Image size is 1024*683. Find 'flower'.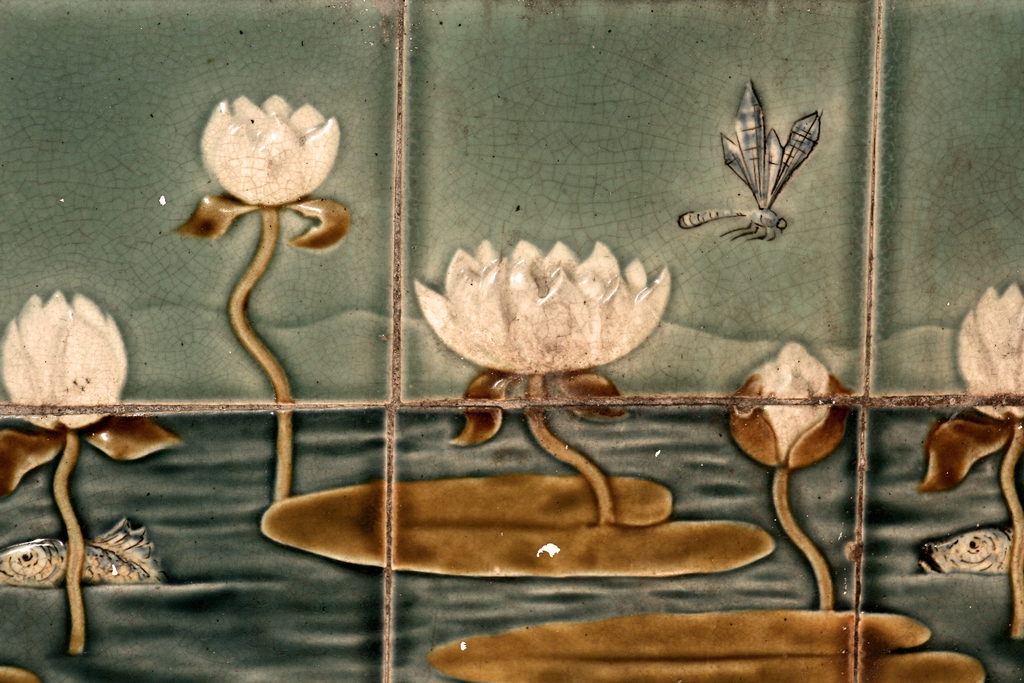
left=952, top=283, right=1023, bottom=423.
